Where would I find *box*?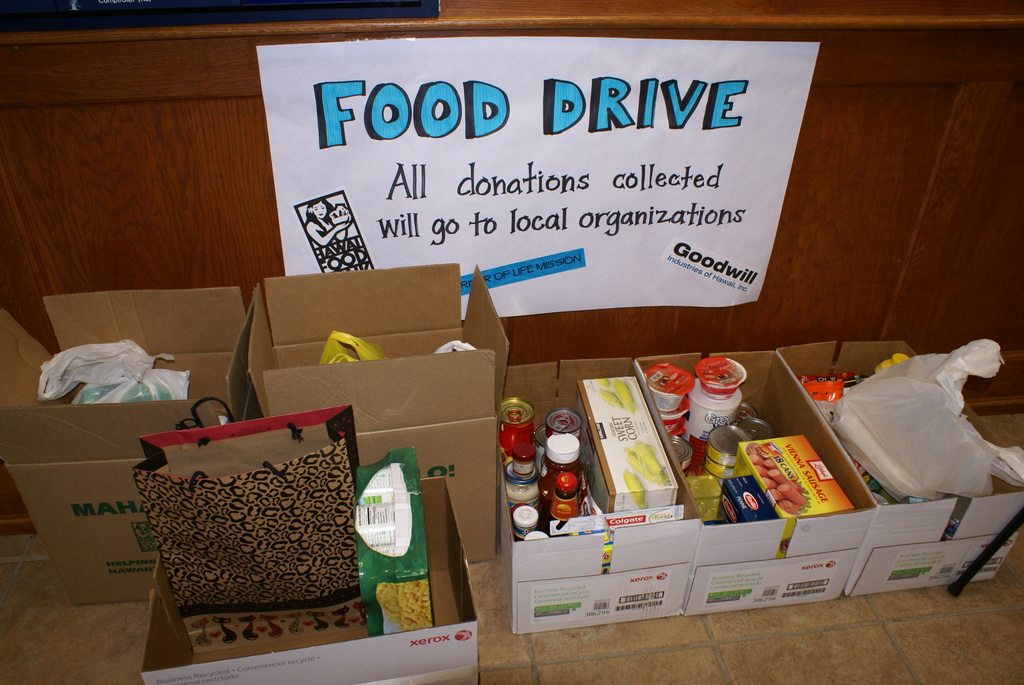
At bbox(252, 265, 511, 563).
